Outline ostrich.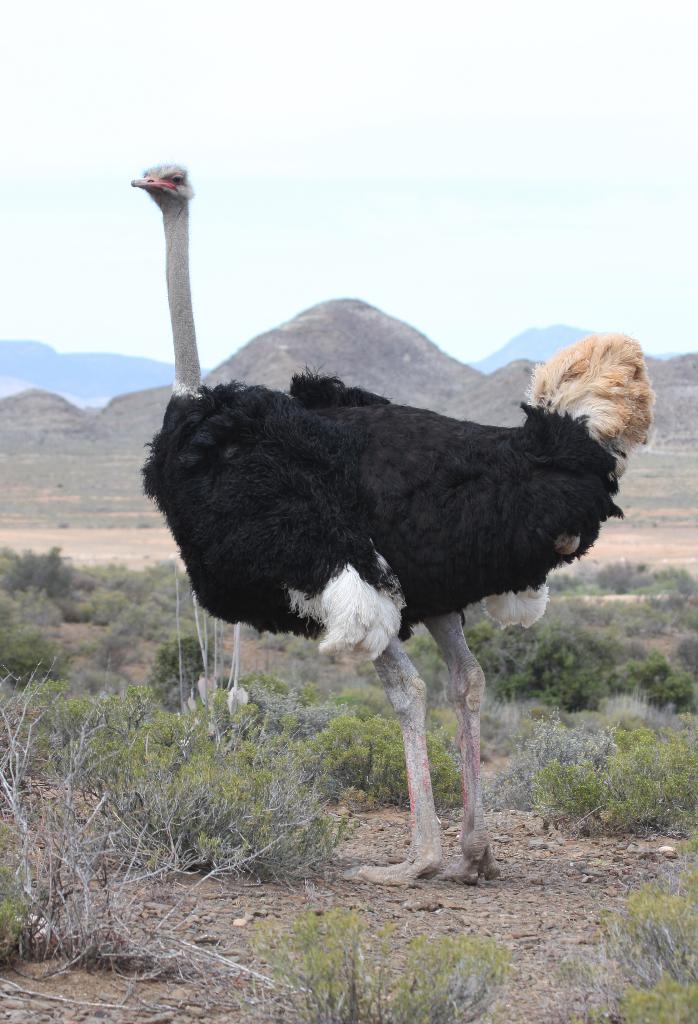
Outline: x1=132 y1=154 x2=661 y2=911.
